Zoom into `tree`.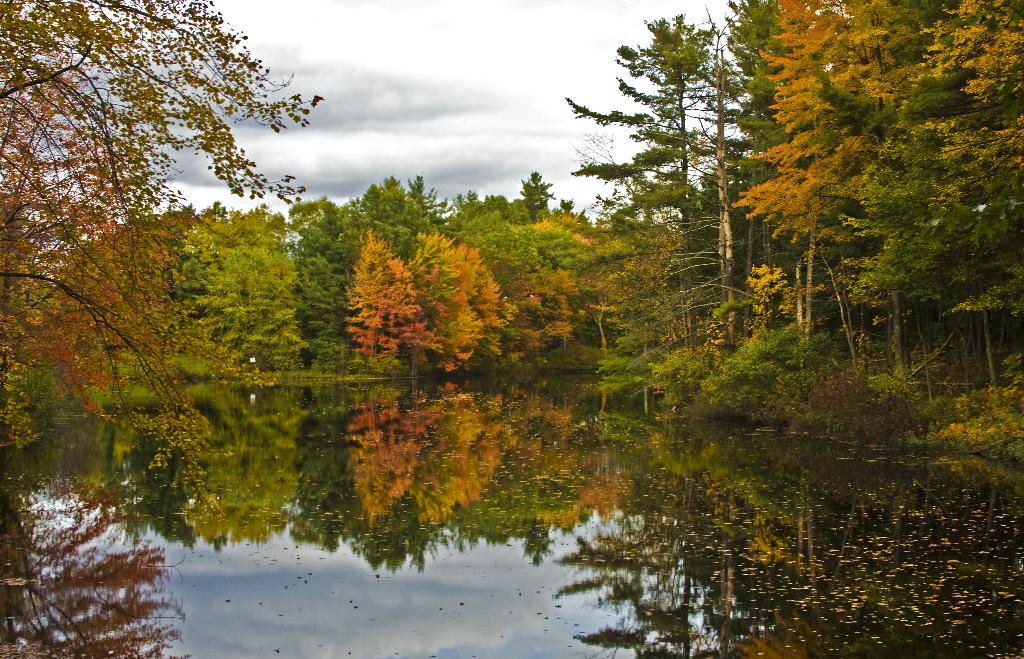
Zoom target: region(803, 1, 950, 382).
